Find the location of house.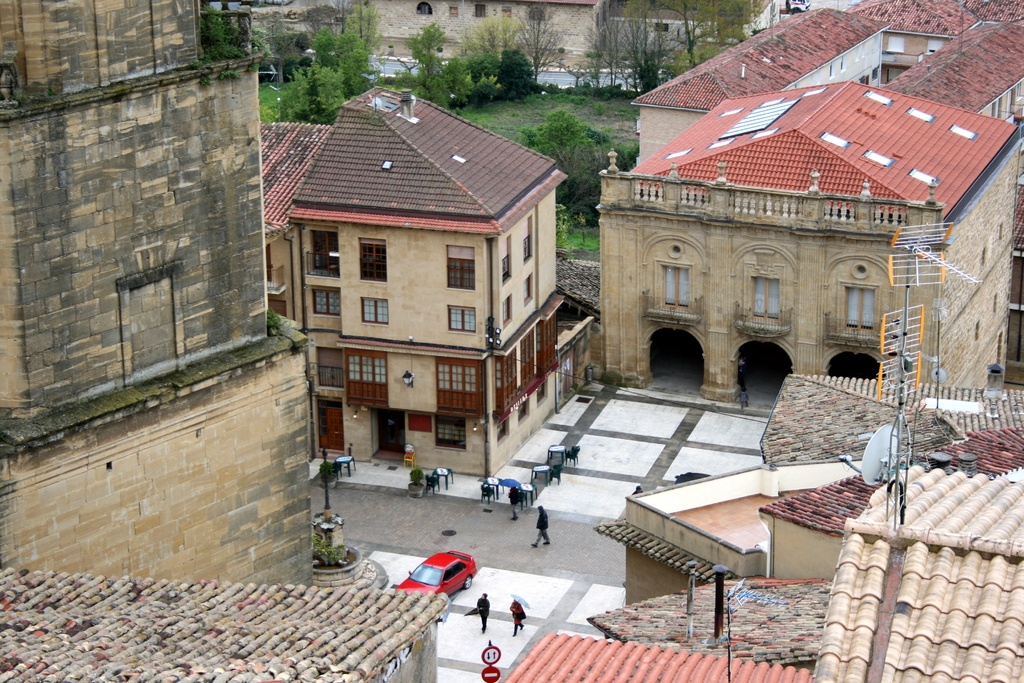
Location: {"x1": 623, "y1": 0, "x2": 1023, "y2": 170}.
